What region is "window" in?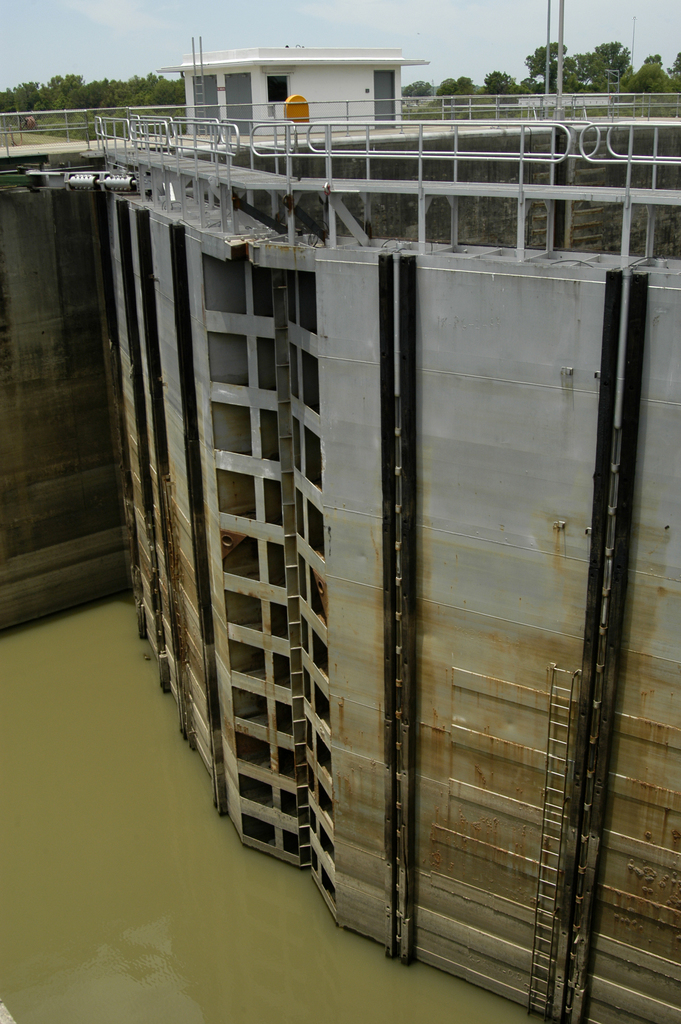
left=267, top=70, right=287, bottom=114.
